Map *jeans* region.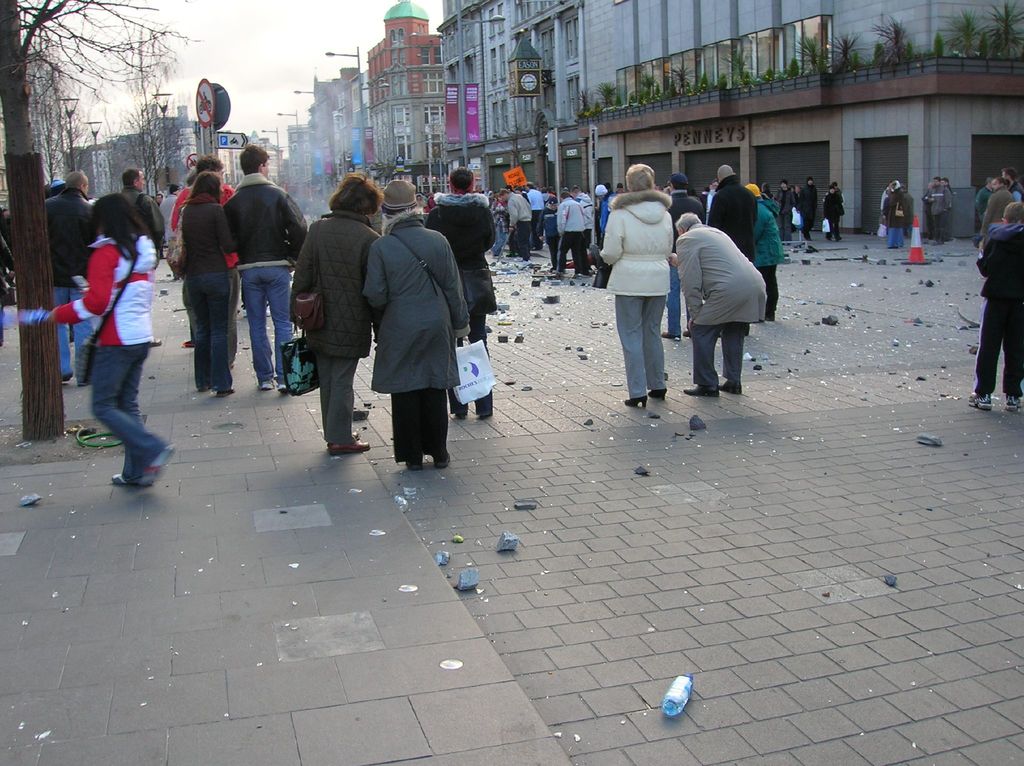
Mapped to <bbox>666, 262, 681, 330</bbox>.
